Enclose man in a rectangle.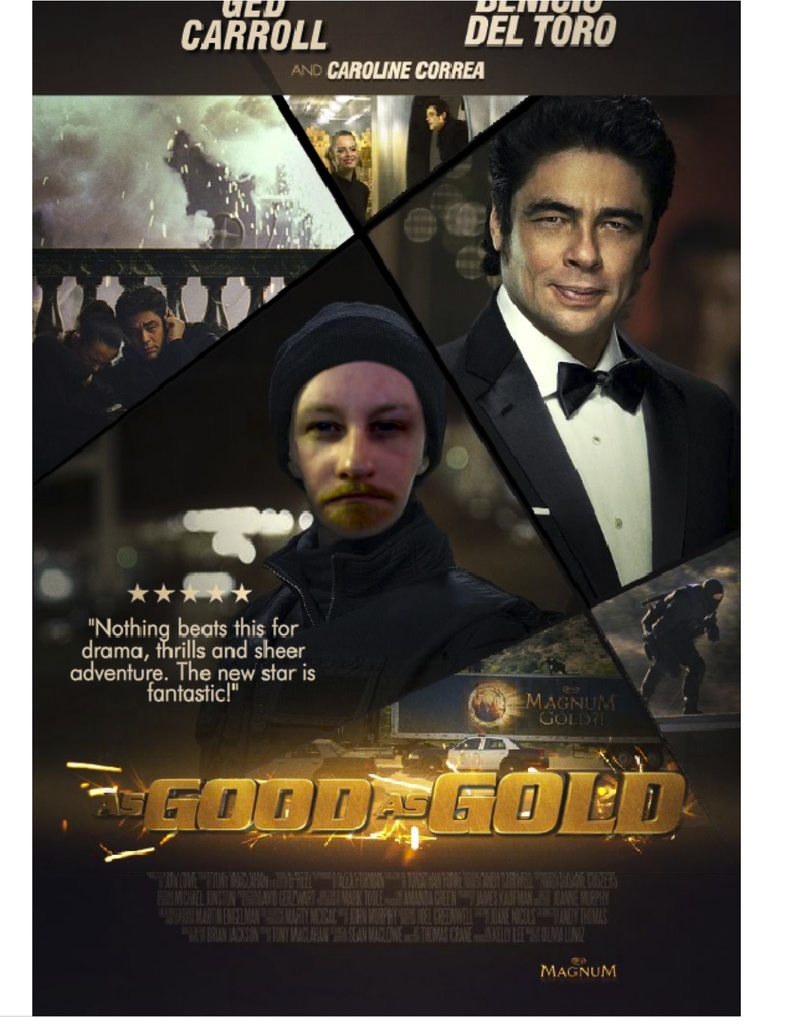
[93, 284, 222, 413].
